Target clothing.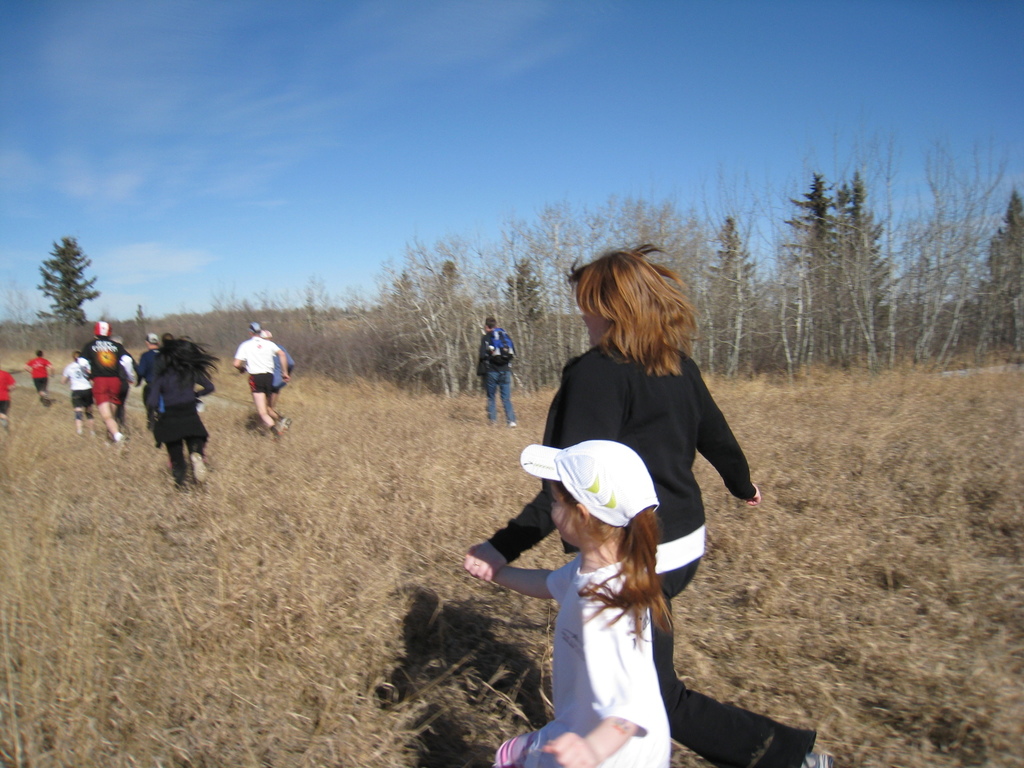
Target region: <bbox>0, 365, 14, 420</bbox>.
